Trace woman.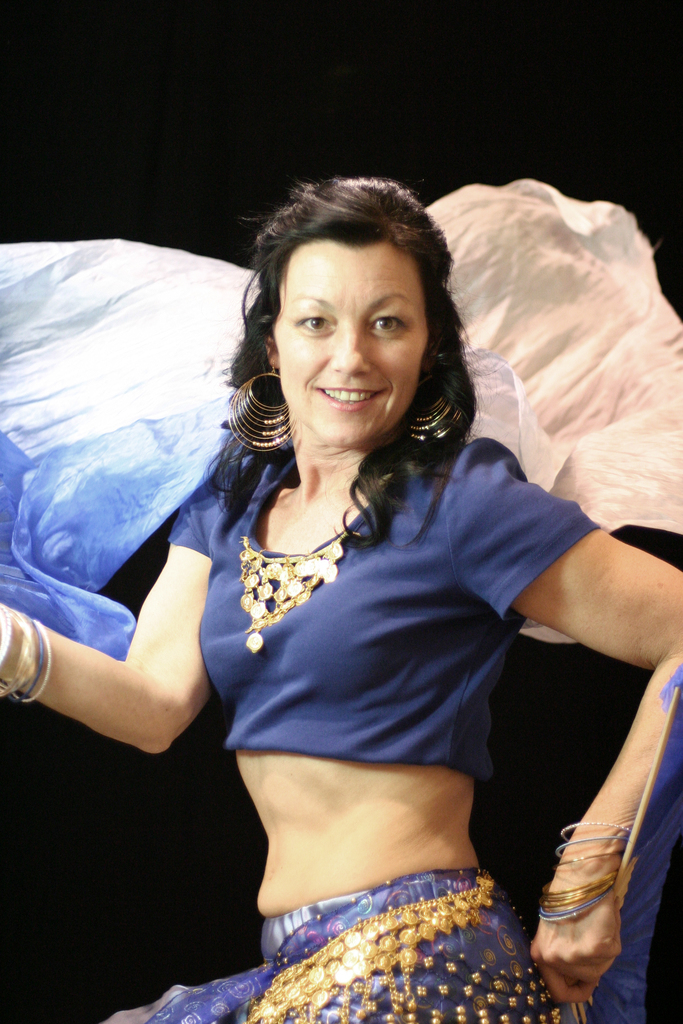
Traced to 64, 164, 625, 1016.
